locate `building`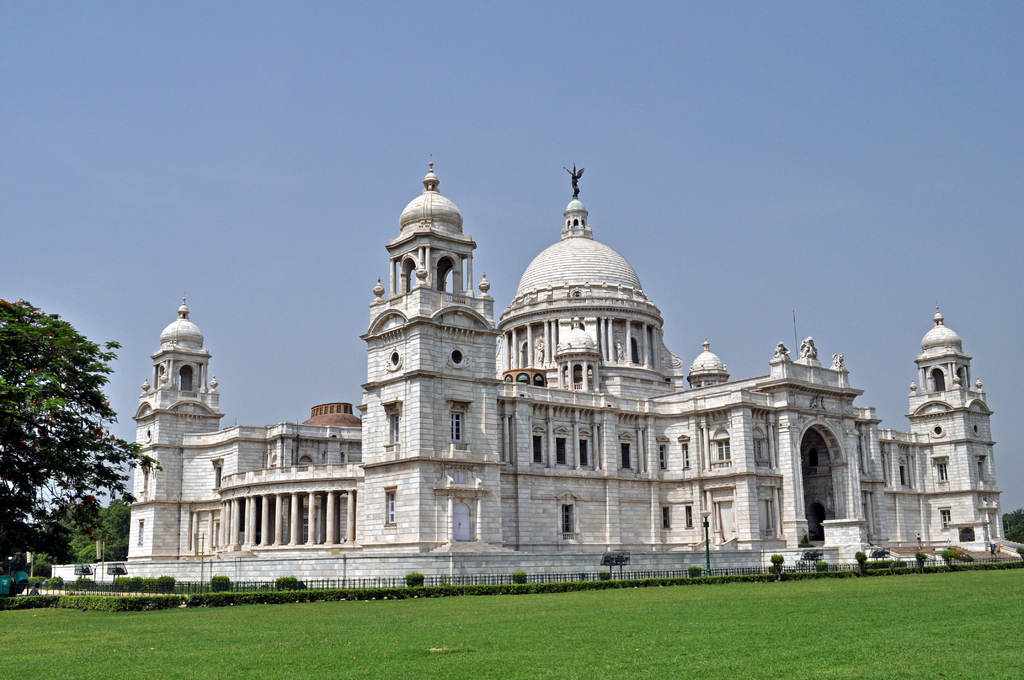
[51, 153, 1023, 590]
